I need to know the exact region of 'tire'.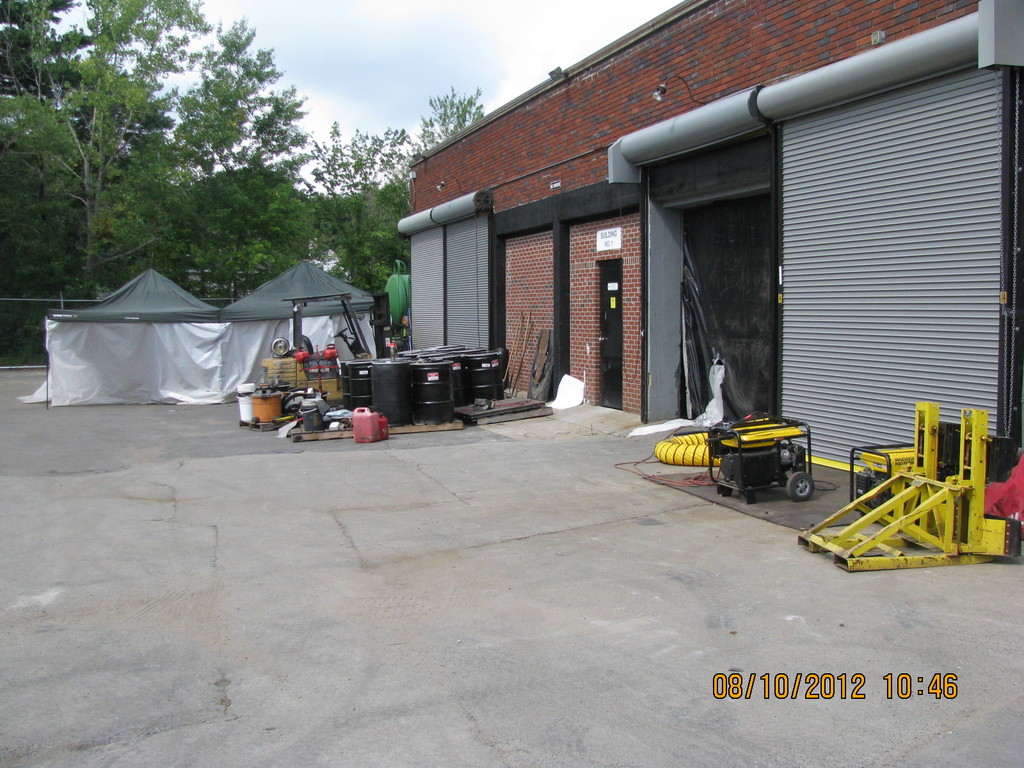
Region: (x1=785, y1=470, x2=815, y2=503).
